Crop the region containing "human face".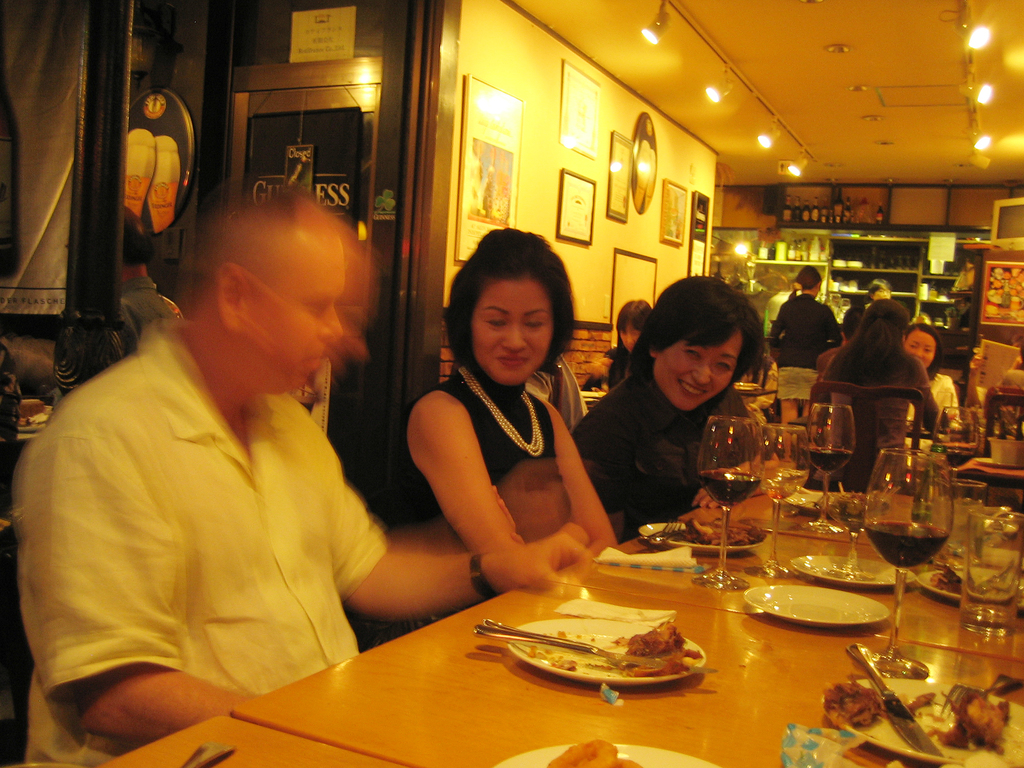
Crop region: box(234, 233, 344, 380).
